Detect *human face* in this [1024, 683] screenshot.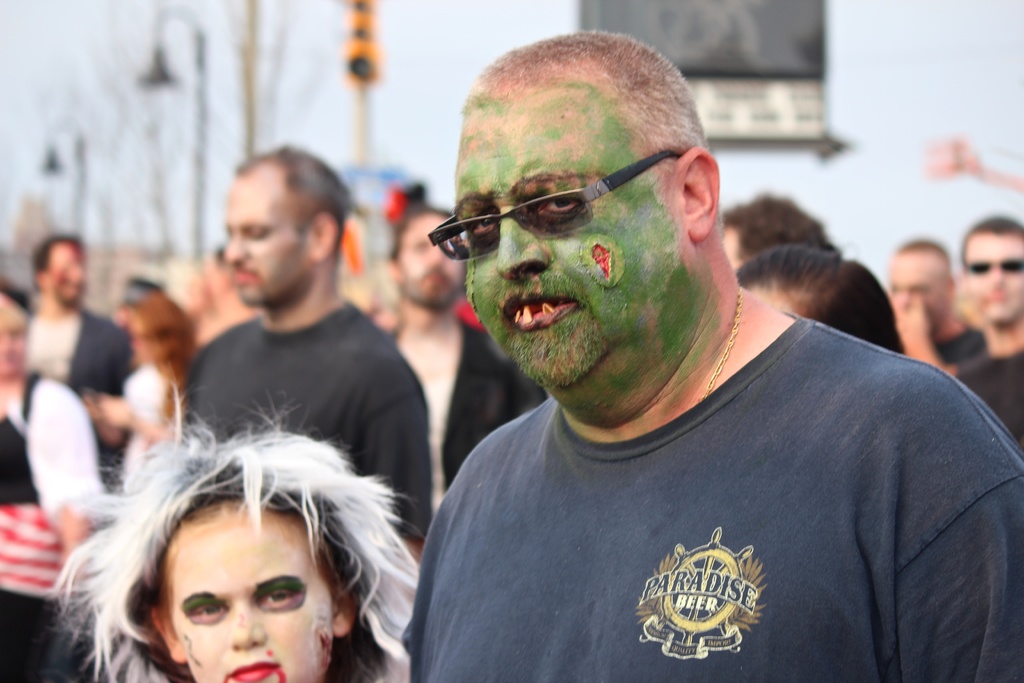
Detection: (220, 176, 307, 304).
